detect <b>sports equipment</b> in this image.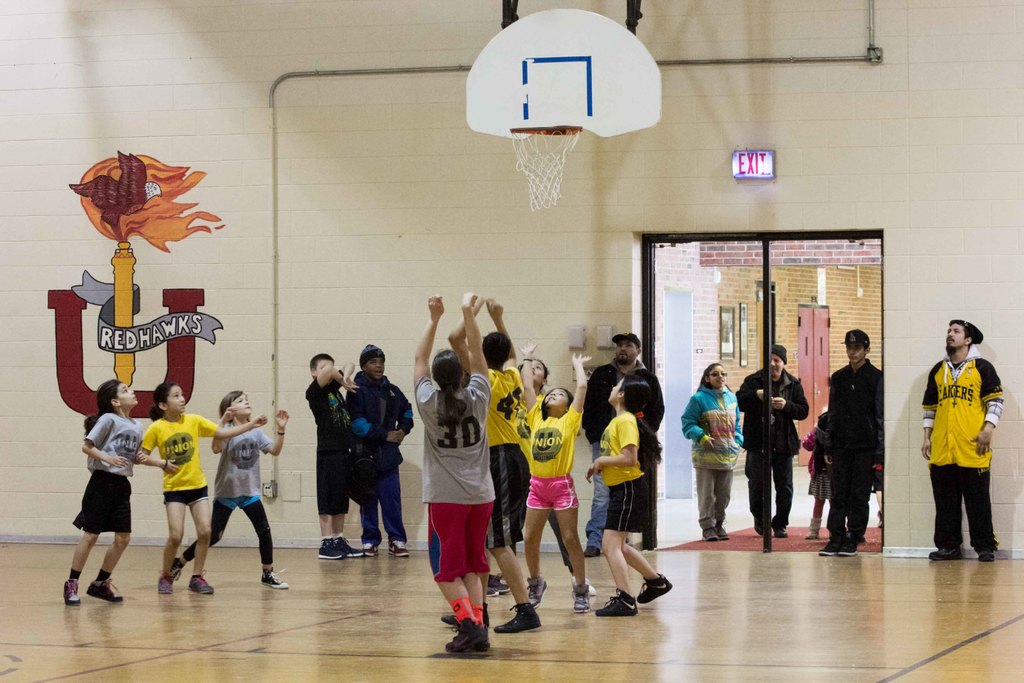
Detection: region(572, 585, 590, 615).
